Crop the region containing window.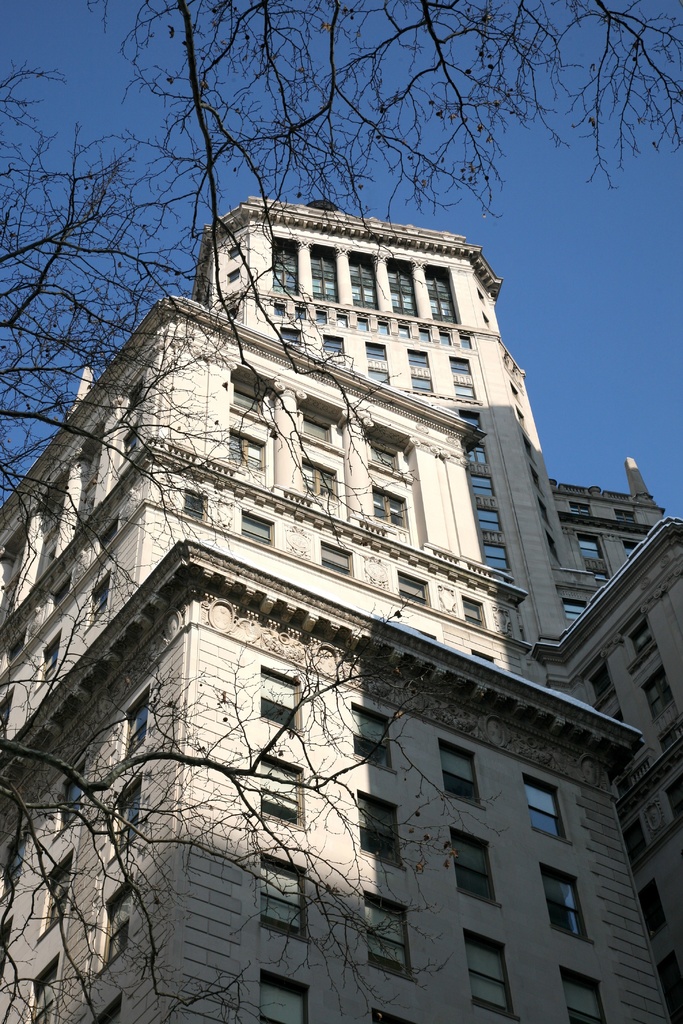
Crop region: left=363, top=436, right=410, bottom=473.
